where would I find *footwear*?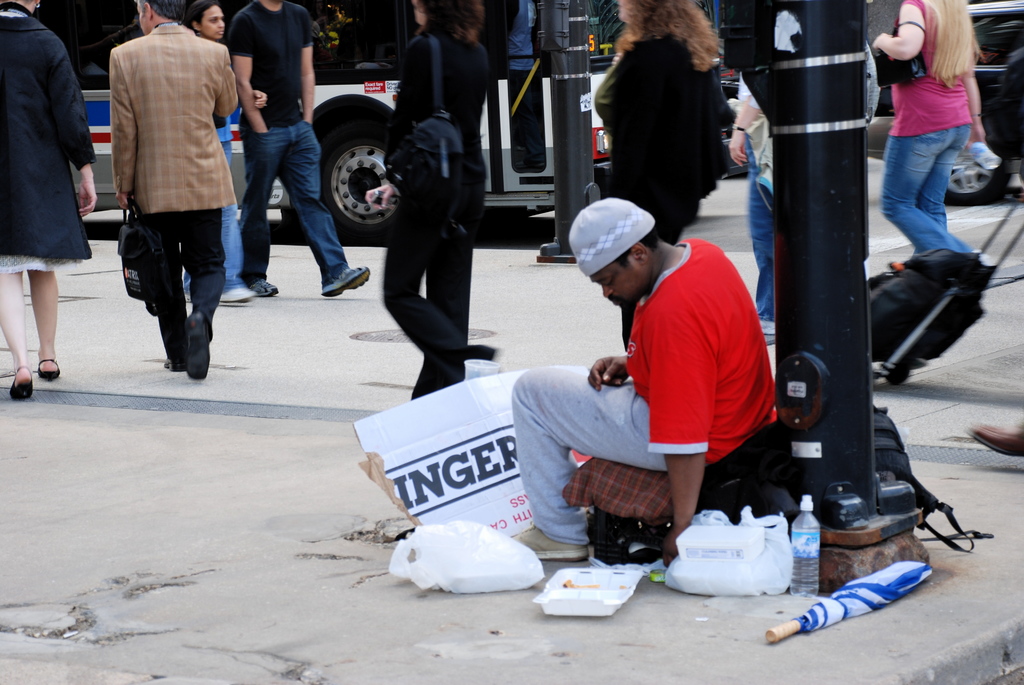
At BBox(221, 282, 257, 306).
